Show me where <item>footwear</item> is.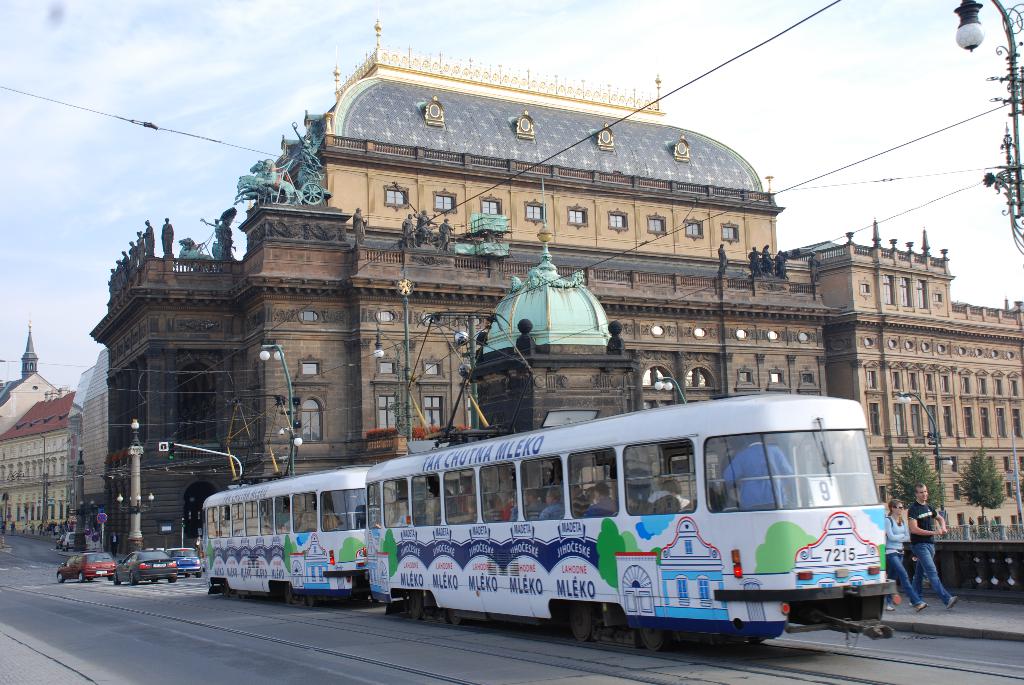
<item>footwear</item> is at 910, 597, 931, 612.
